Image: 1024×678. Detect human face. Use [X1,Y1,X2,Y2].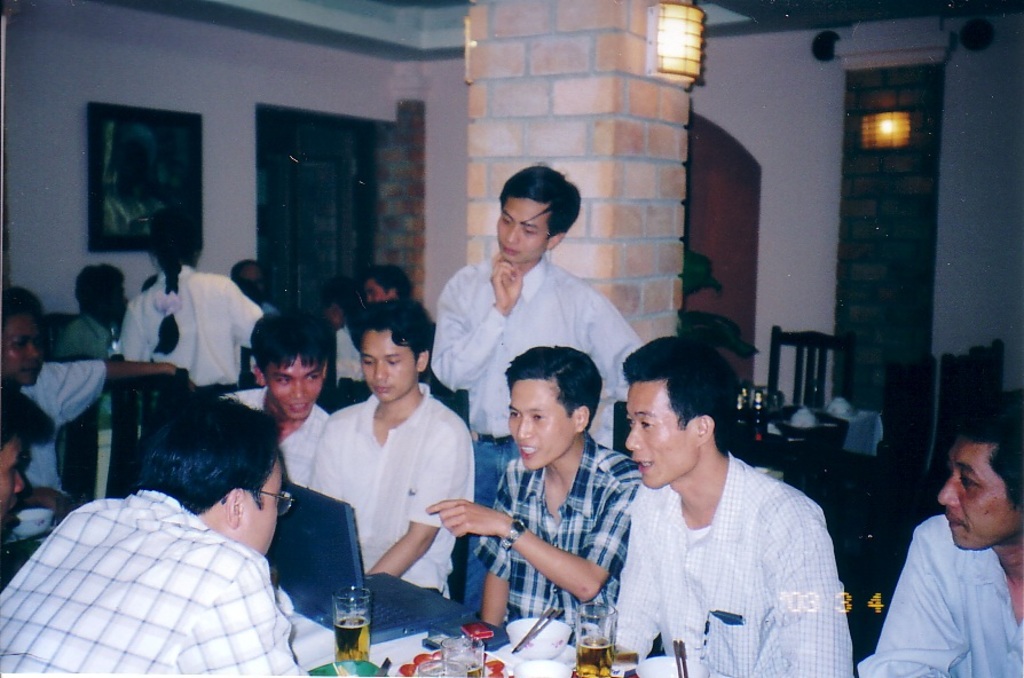
[359,328,417,401].
